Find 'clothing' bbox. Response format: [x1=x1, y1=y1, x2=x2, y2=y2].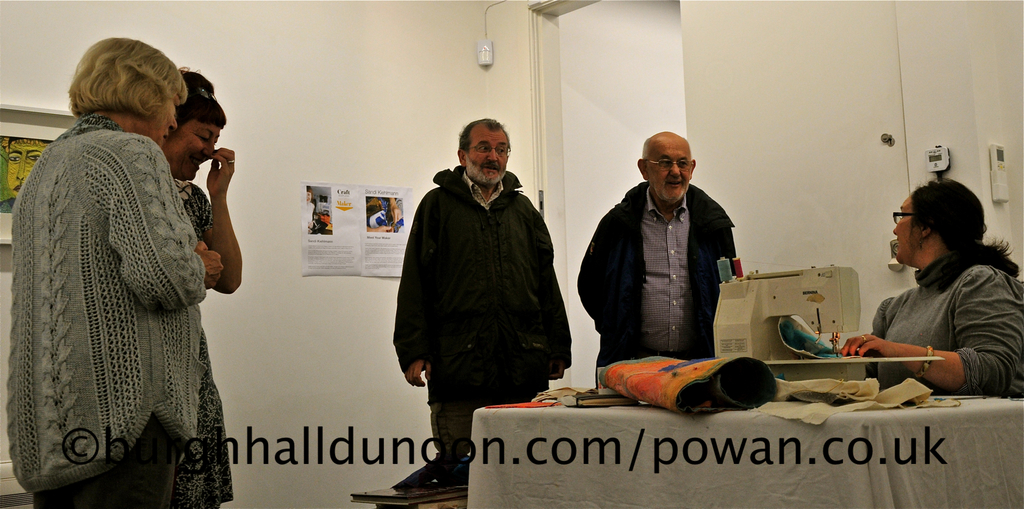
[x1=573, y1=181, x2=740, y2=380].
